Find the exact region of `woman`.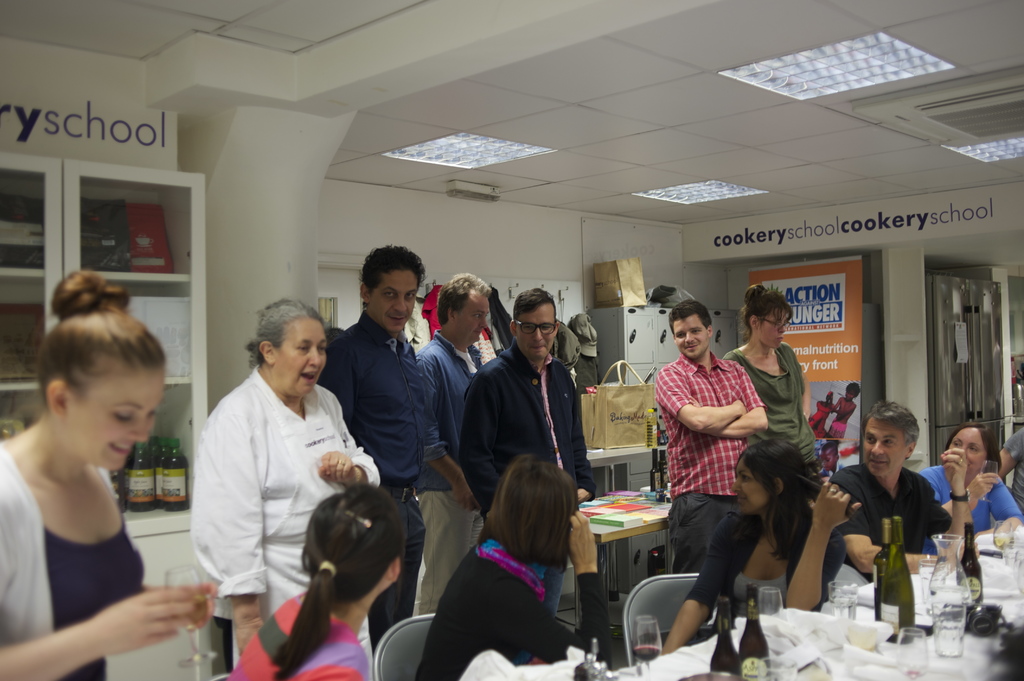
Exact region: 0:264:220:680.
